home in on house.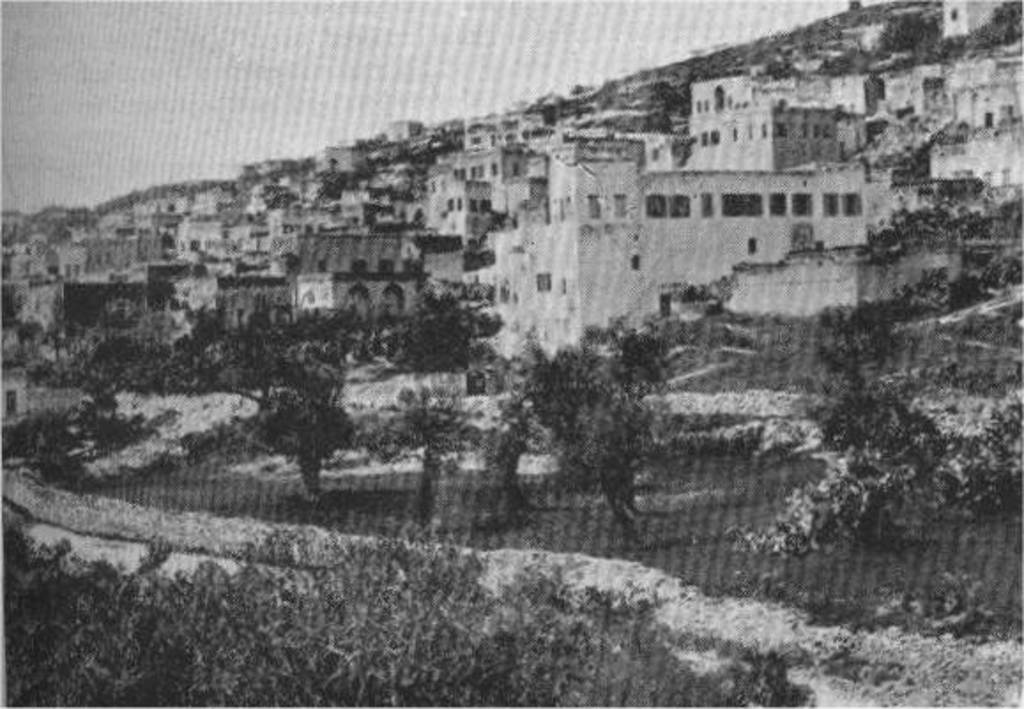
Homed in at [x1=463, y1=104, x2=566, y2=147].
